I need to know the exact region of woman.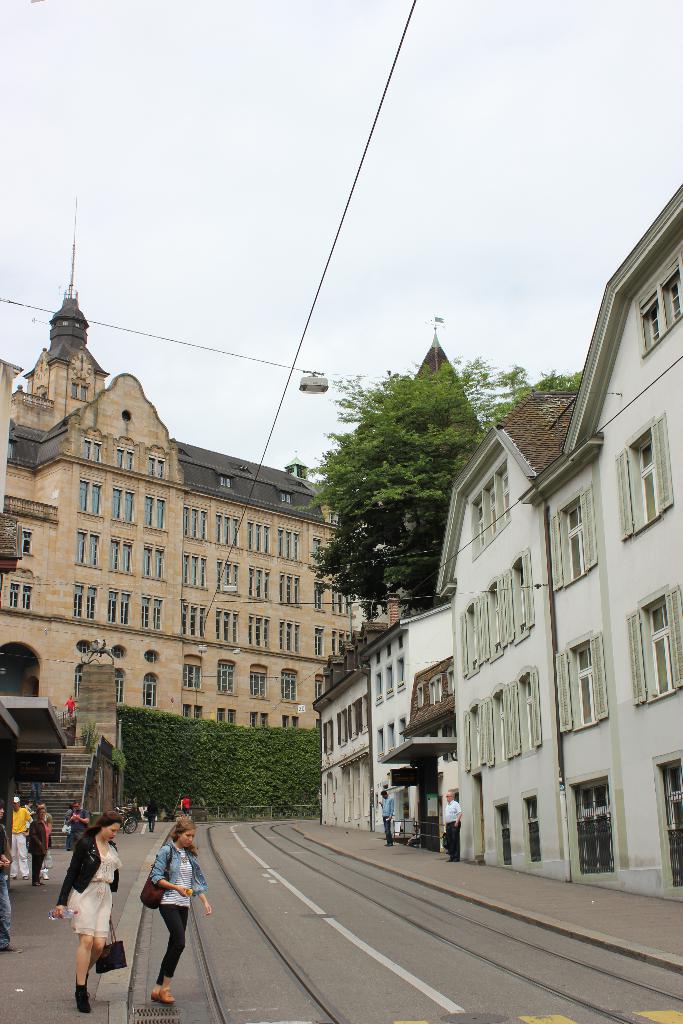
Region: select_region(29, 809, 51, 887).
